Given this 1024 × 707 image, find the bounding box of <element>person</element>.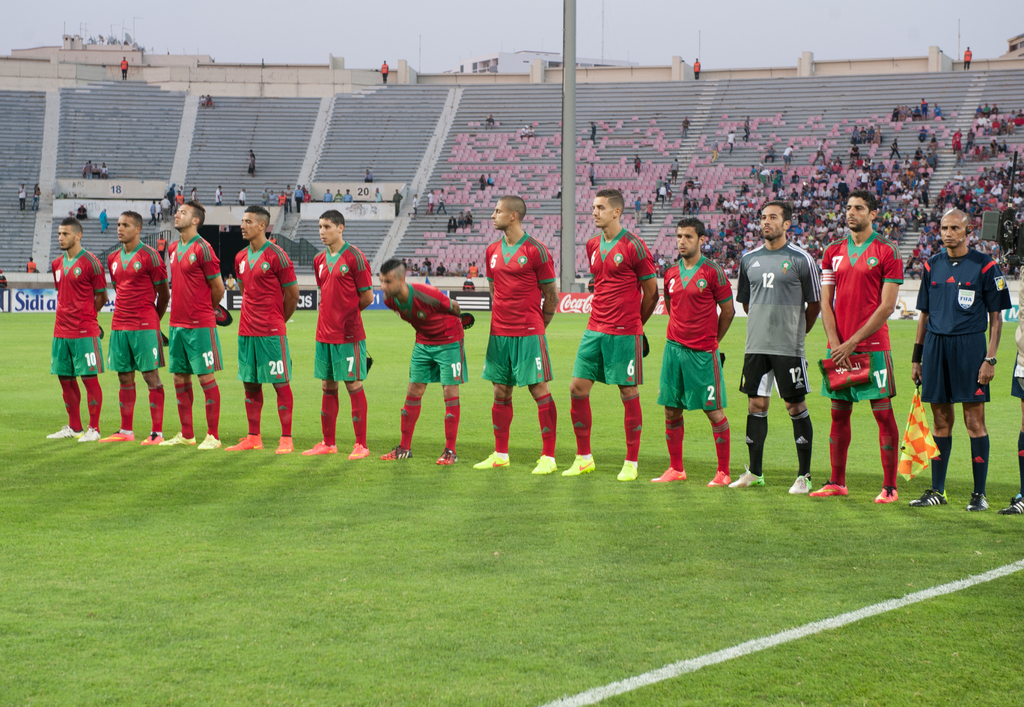
detection(906, 203, 991, 508).
